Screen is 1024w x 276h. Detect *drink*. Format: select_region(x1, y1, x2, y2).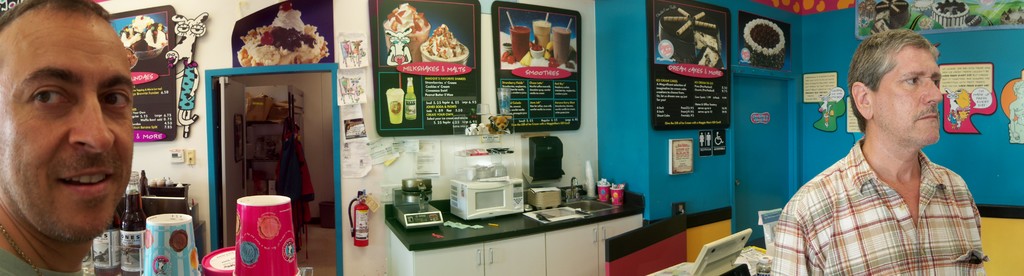
select_region(385, 90, 404, 124).
